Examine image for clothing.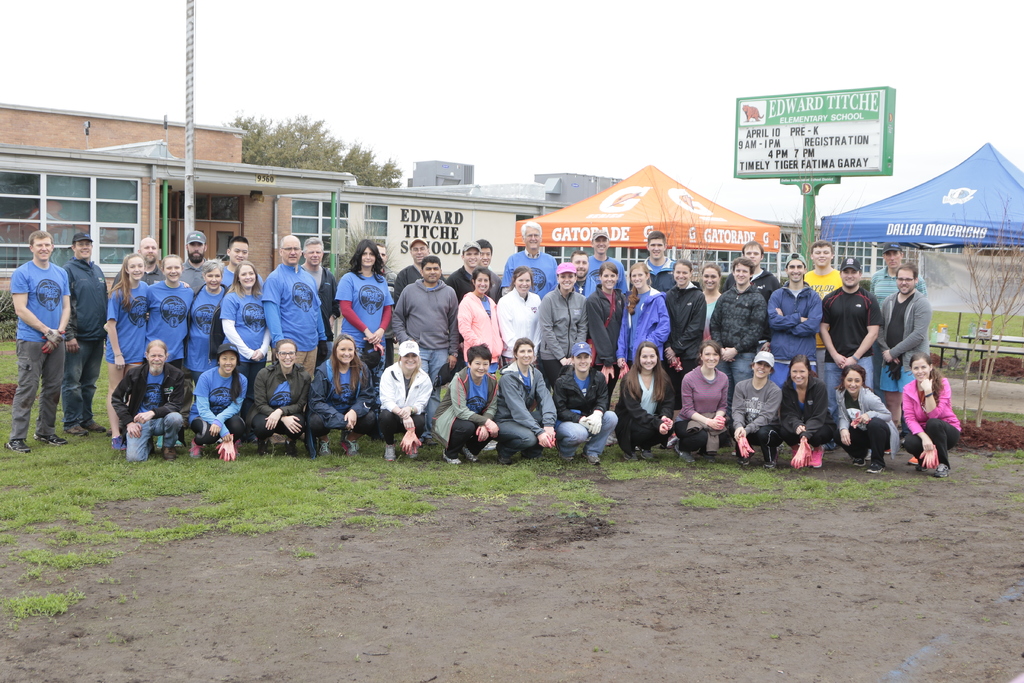
Examination result: l=175, t=256, r=215, b=302.
